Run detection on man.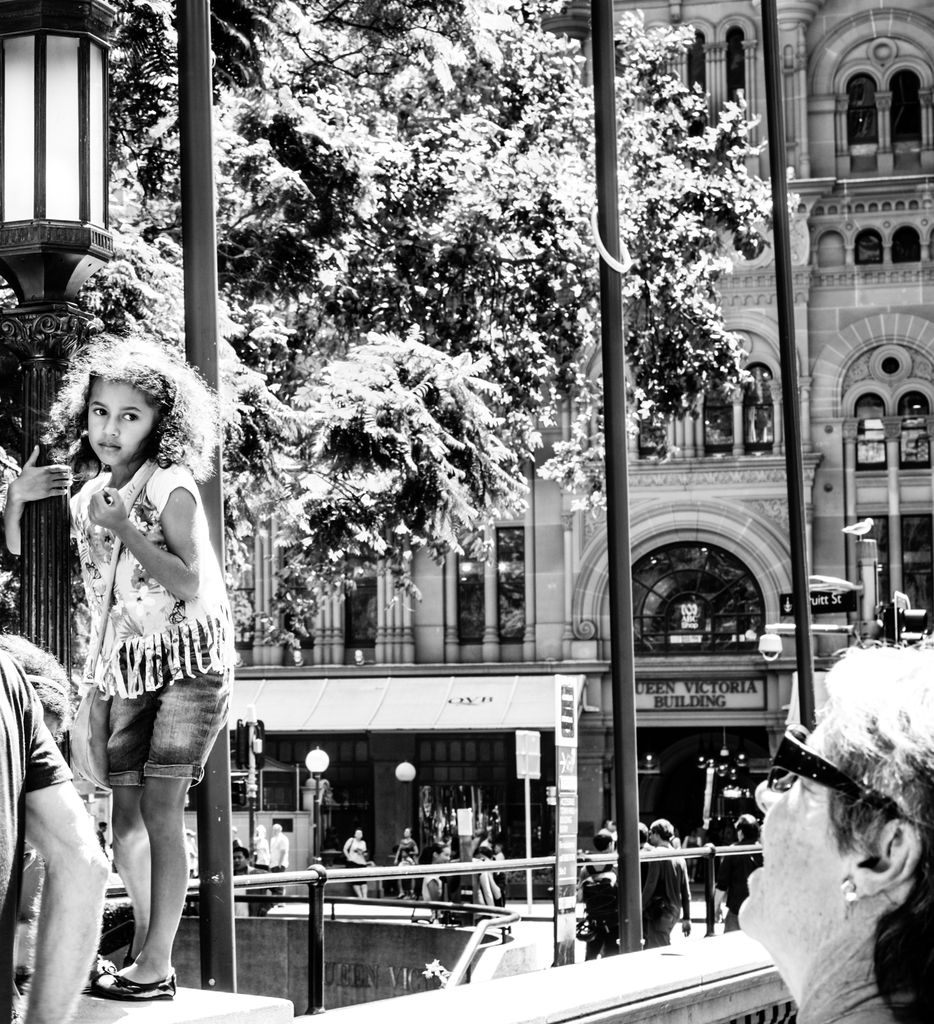
Result: bbox=[718, 818, 759, 927].
